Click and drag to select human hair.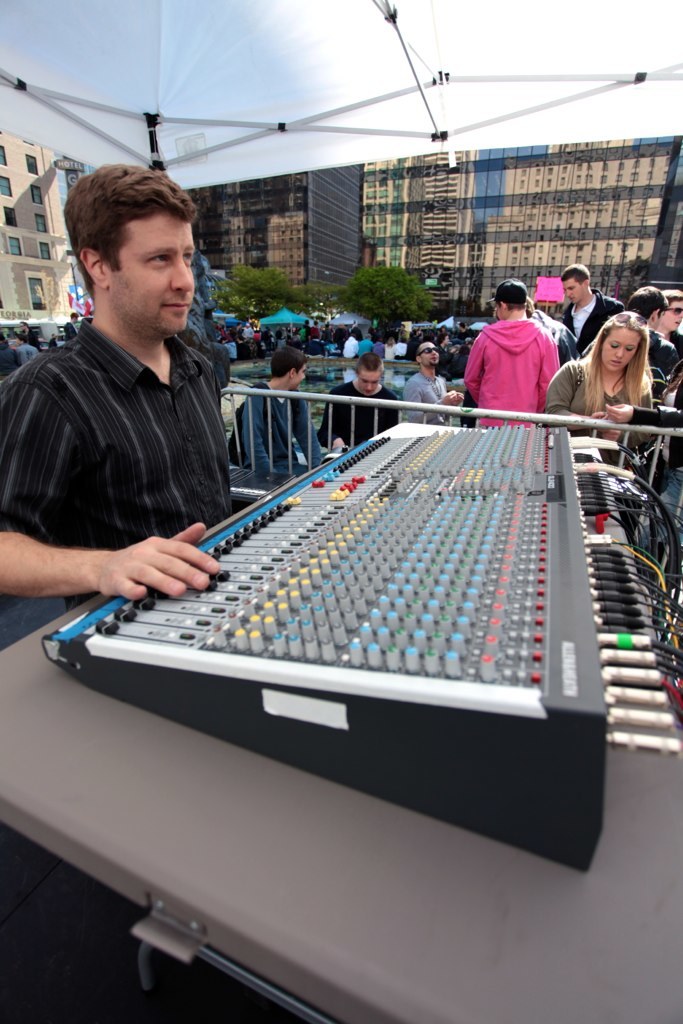
Selection: region(58, 154, 195, 313).
